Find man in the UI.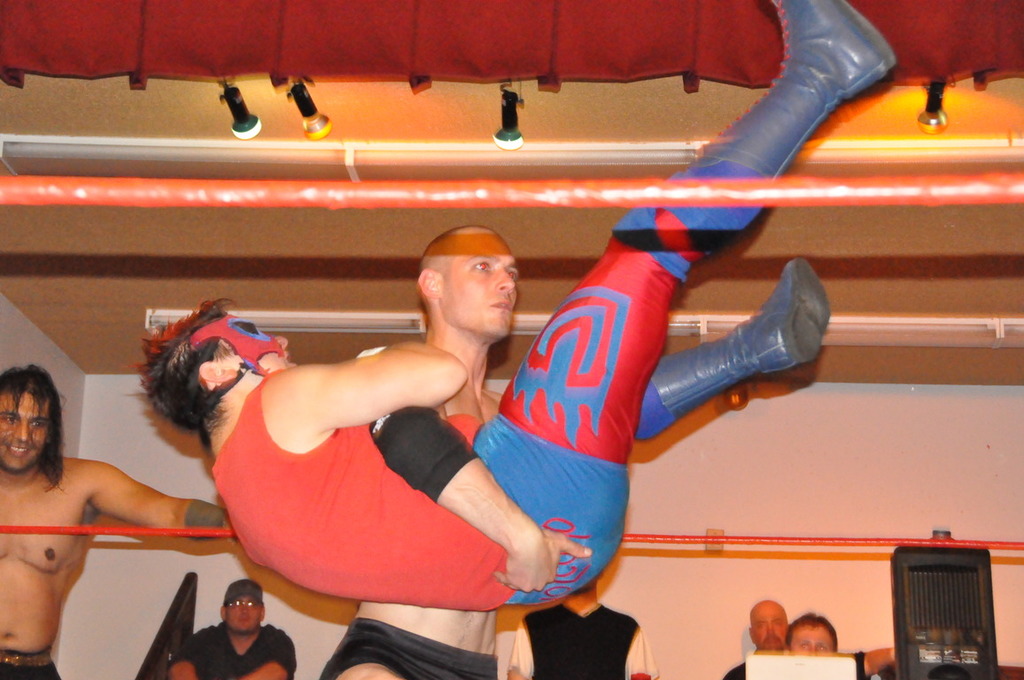
UI element at [x1=169, y1=579, x2=298, y2=679].
